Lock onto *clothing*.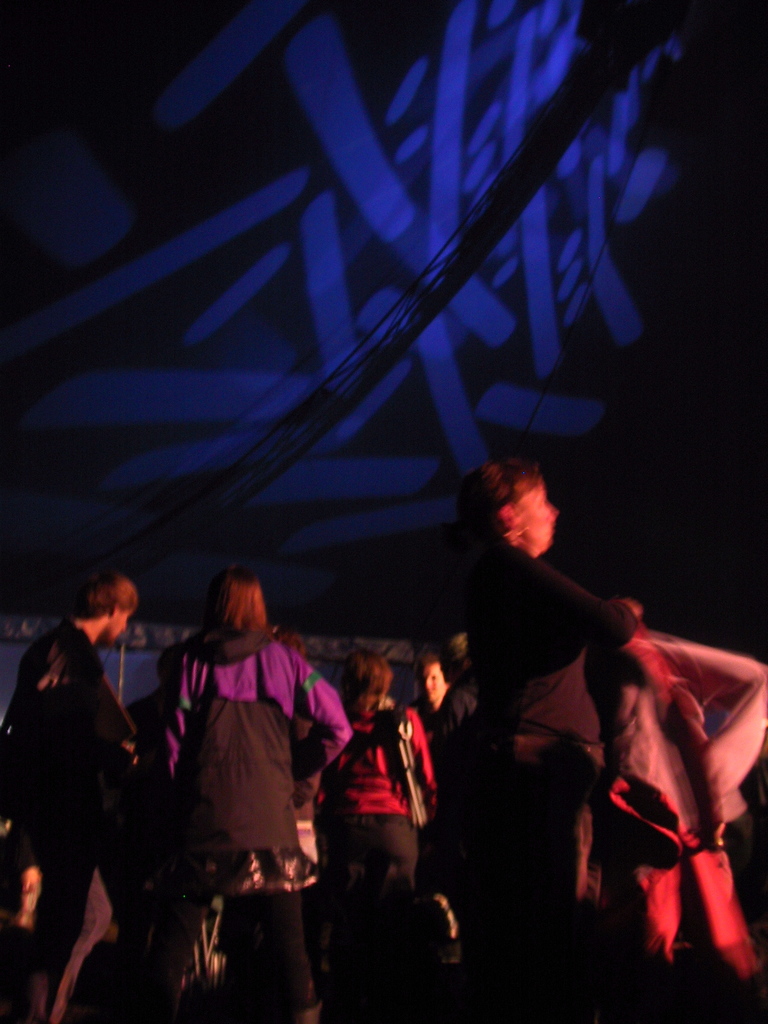
Locked: [479, 543, 673, 785].
